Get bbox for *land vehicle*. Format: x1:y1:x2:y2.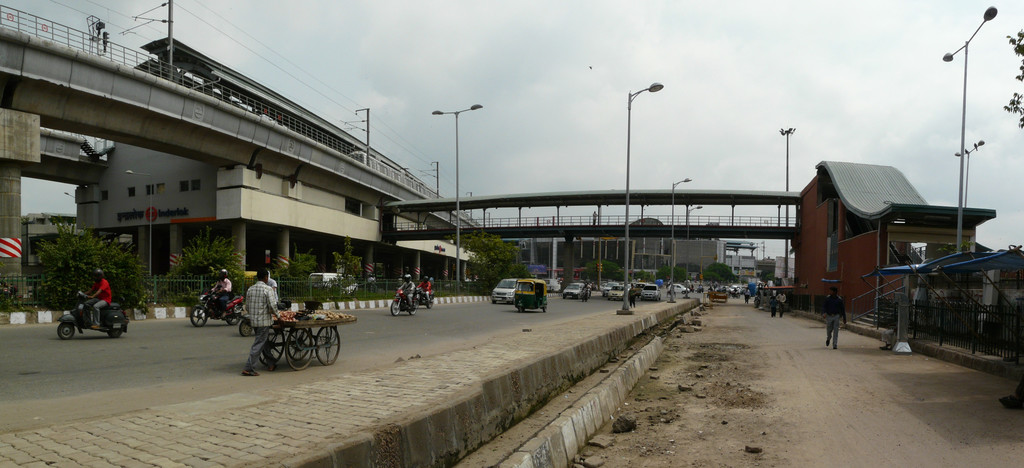
492:277:523:305.
